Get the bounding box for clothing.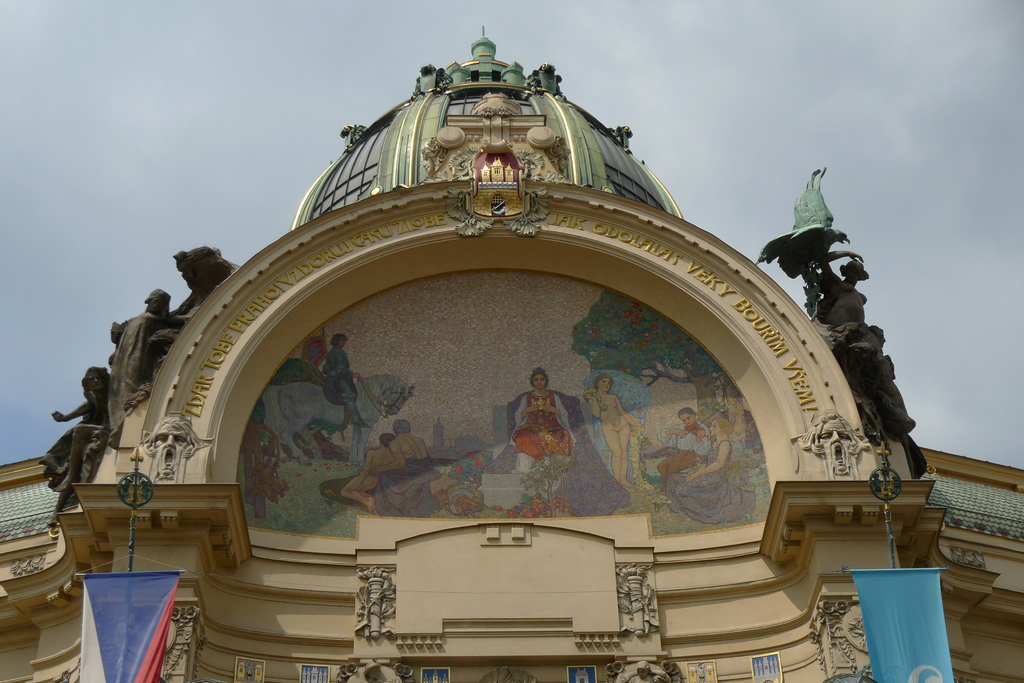
Rect(509, 393, 582, 475).
